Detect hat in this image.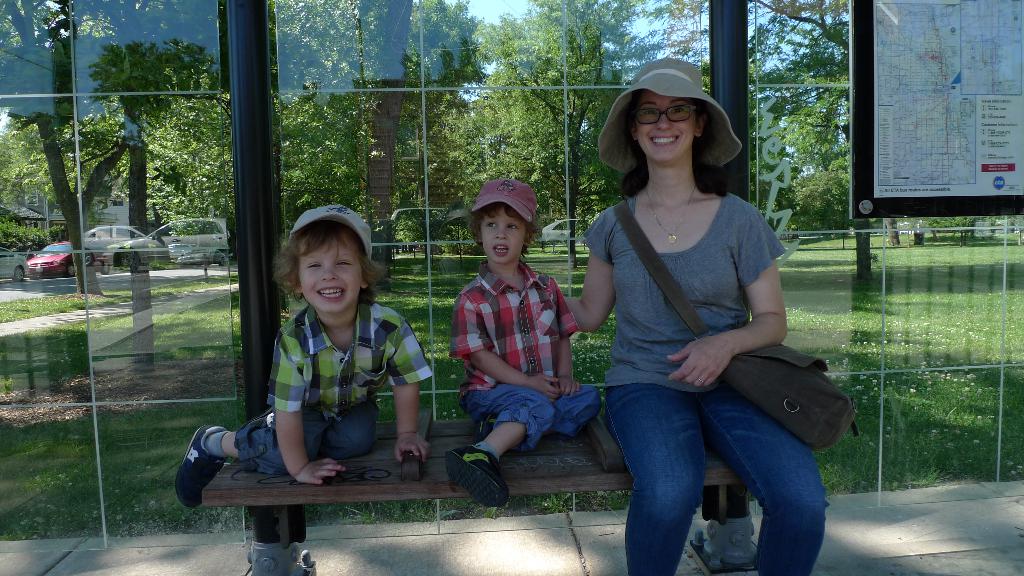
Detection: region(474, 177, 538, 226).
